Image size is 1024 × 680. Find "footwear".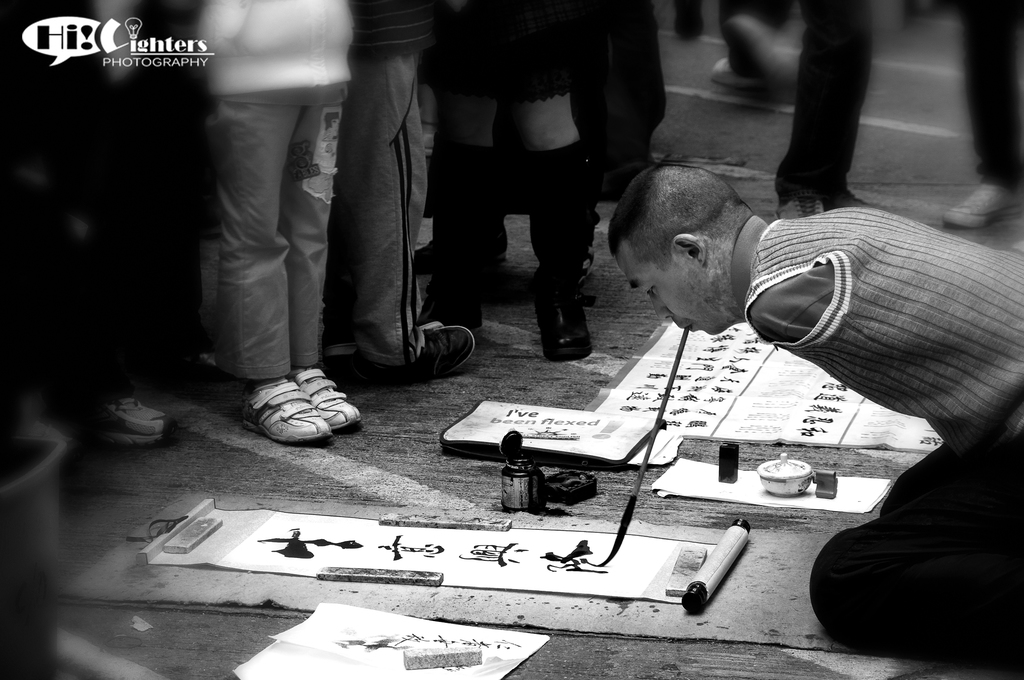
(left=941, top=182, right=1023, bottom=230).
